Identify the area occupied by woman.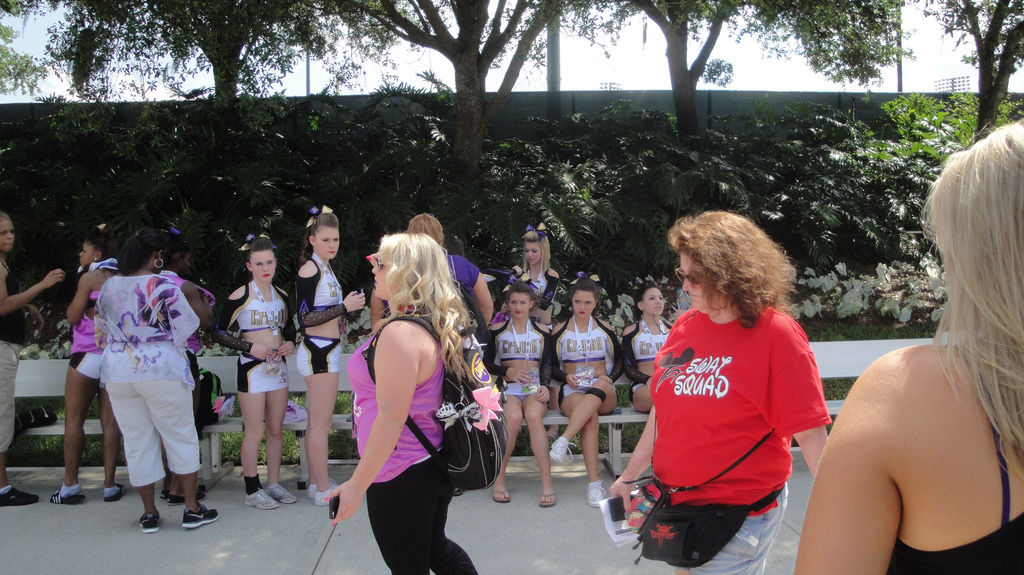
Area: (x1=211, y1=227, x2=303, y2=505).
